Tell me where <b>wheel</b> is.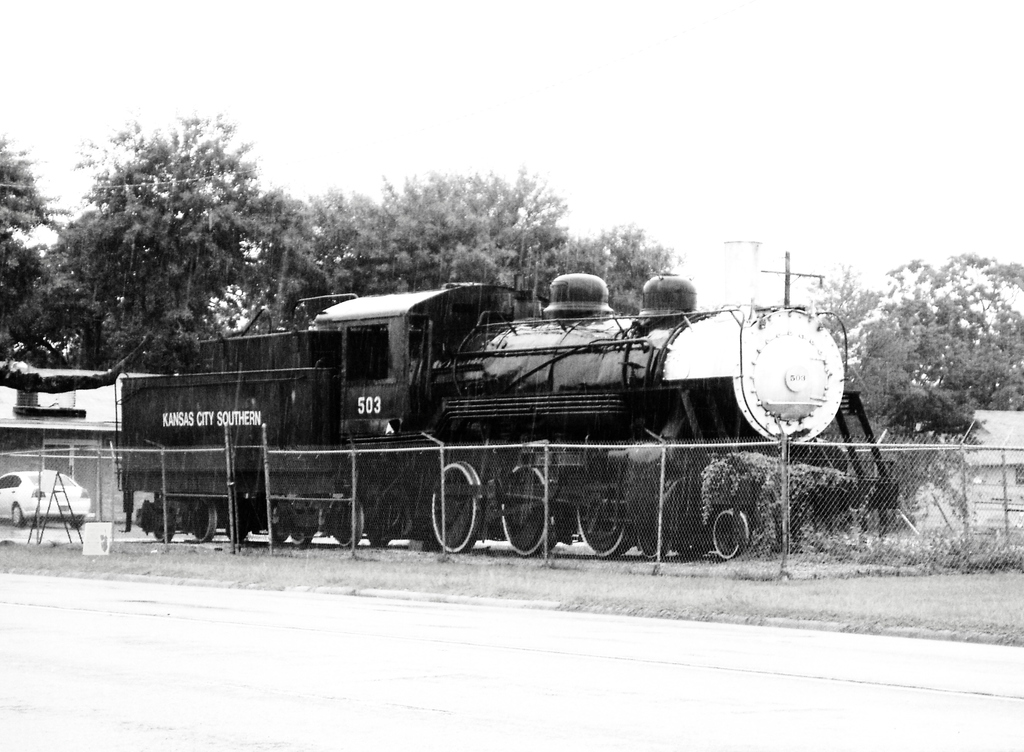
<b>wheel</b> is at crop(325, 494, 367, 546).
